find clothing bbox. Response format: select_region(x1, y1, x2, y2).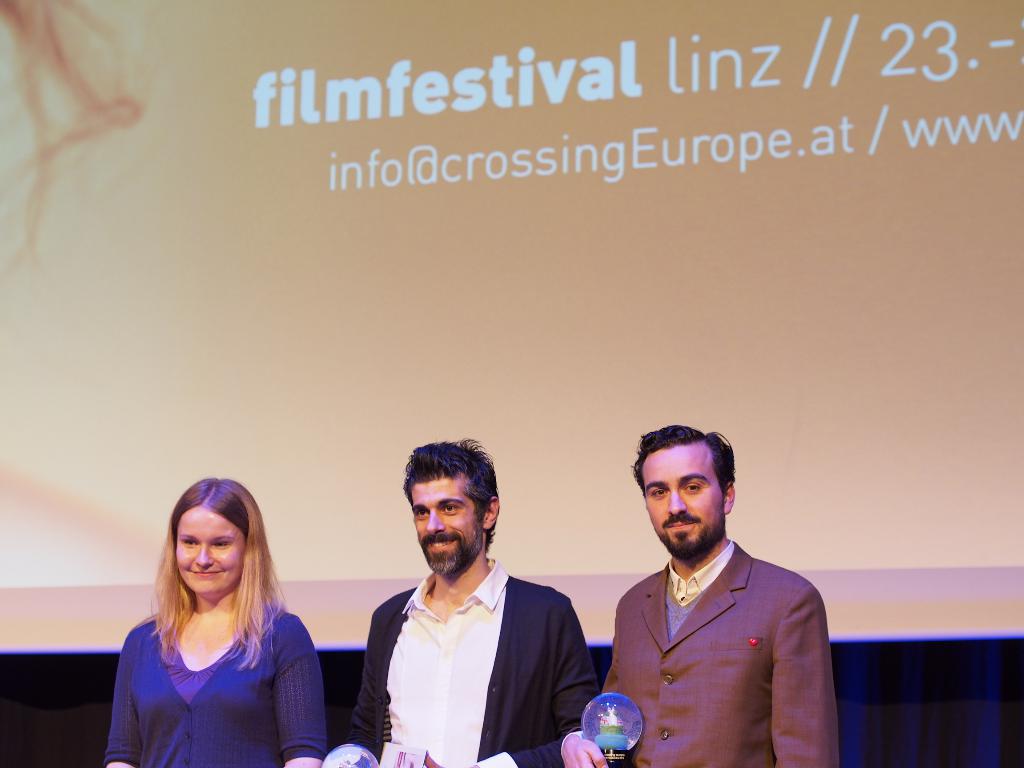
select_region(105, 587, 331, 756).
